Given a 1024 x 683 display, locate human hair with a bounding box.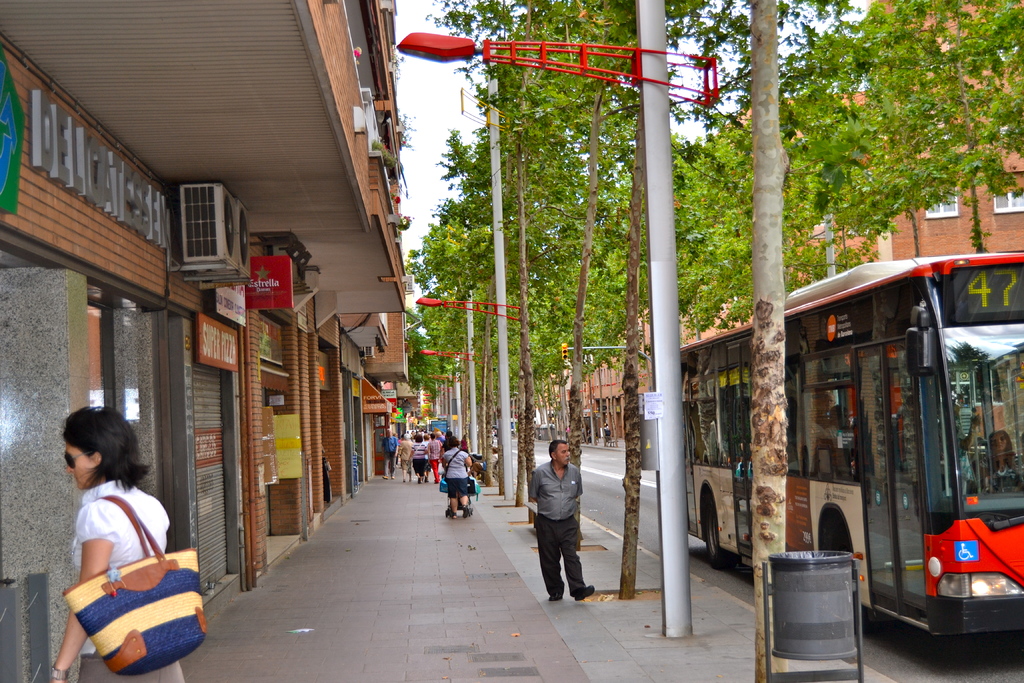
Located: (386,429,392,434).
